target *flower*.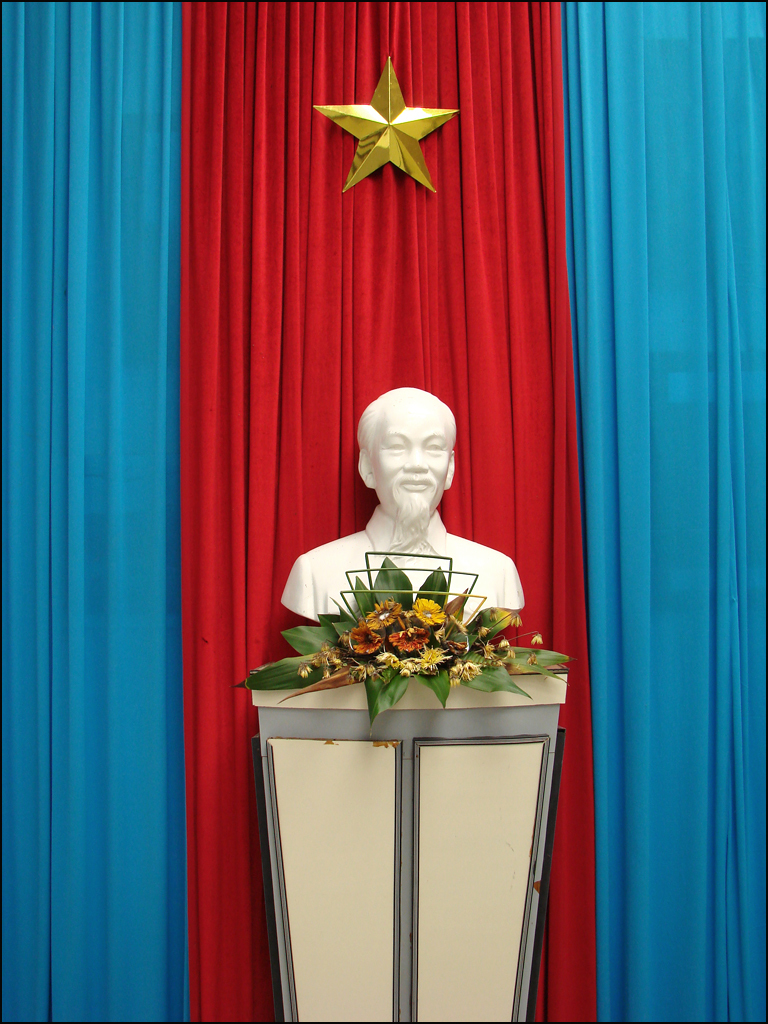
Target region: {"left": 346, "top": 624, "right": 391, "bottom": 661}.
